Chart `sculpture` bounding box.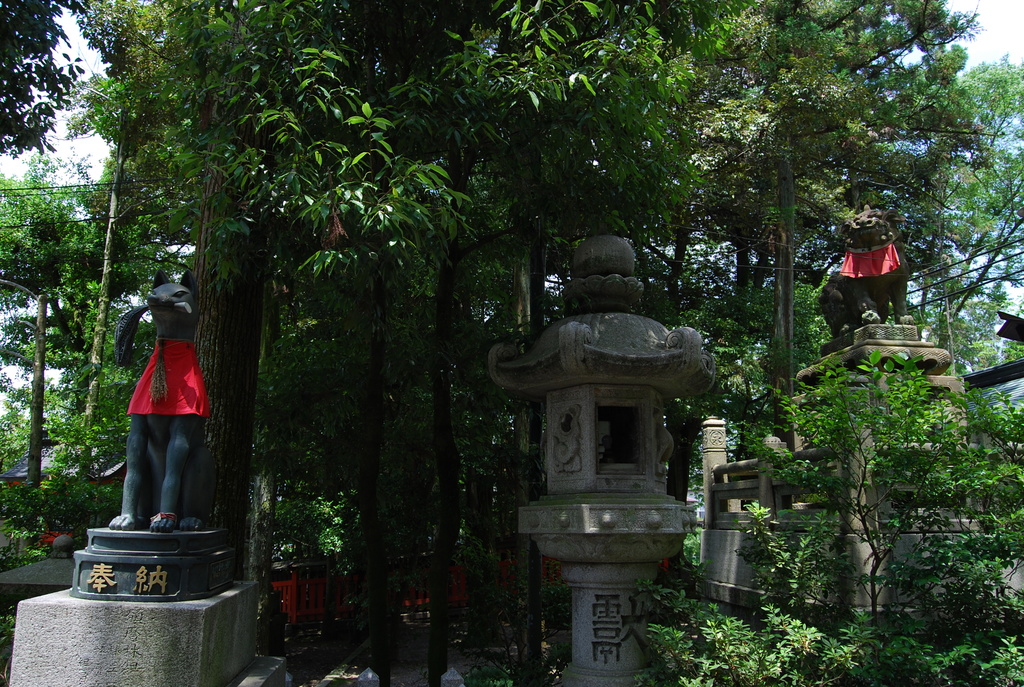
Charted: left=66, top=262, right=255, bottom=612.
